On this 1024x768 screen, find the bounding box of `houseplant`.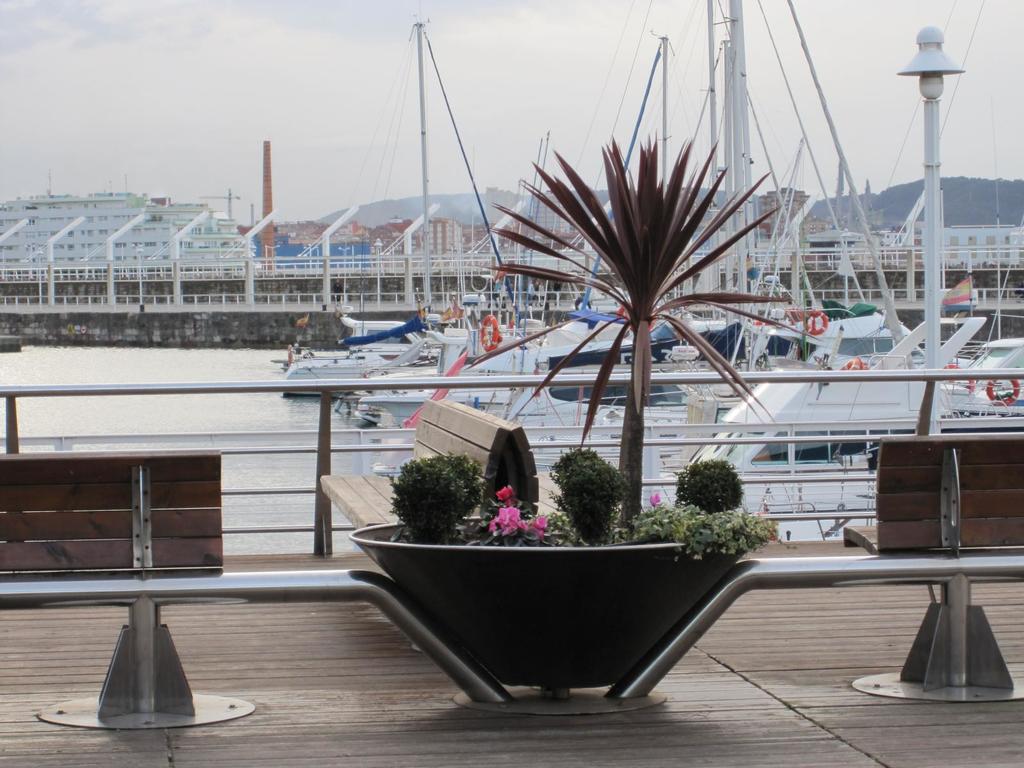
Bounding box: <box>355,448,779,692</box>.
